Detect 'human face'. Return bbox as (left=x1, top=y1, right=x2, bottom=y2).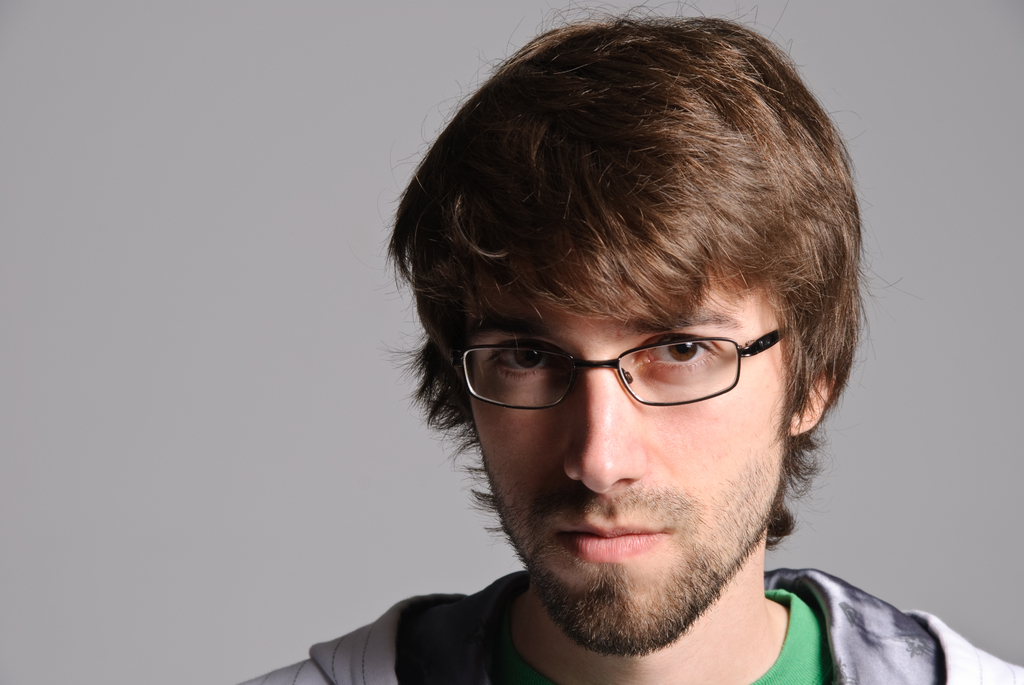
(left=468, top=258, right=794, bottom=656).
